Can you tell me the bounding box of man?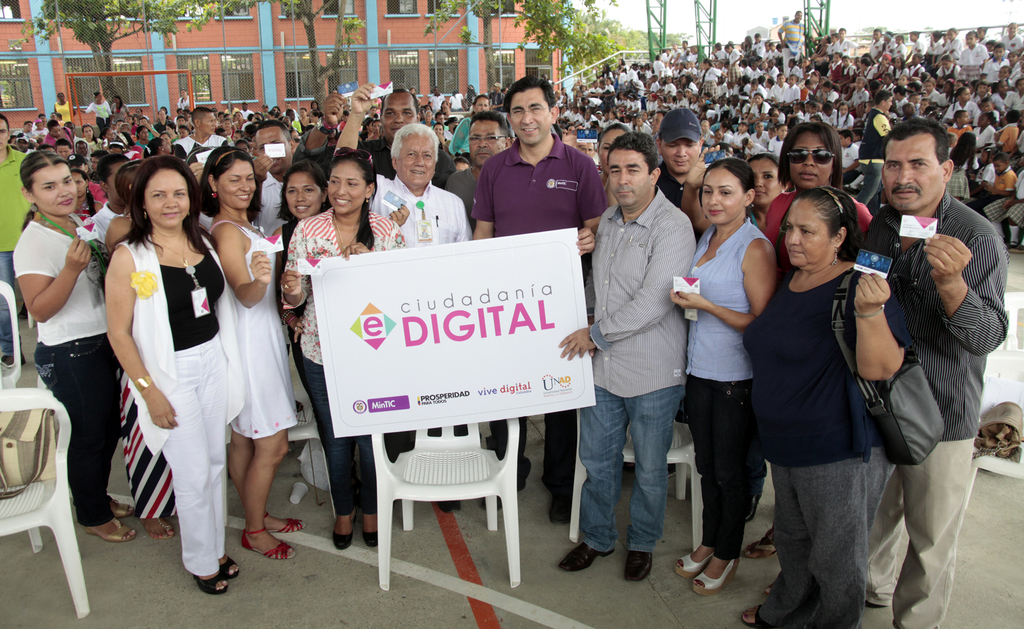
x1=471 y1=76 x2=608 y2=523.
